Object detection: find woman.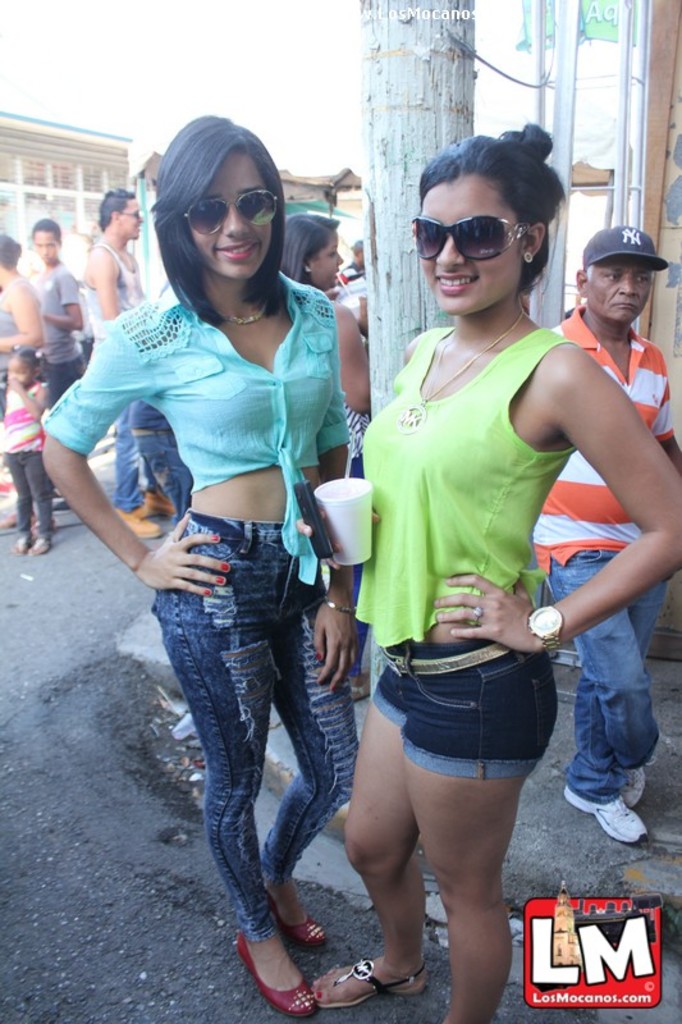
x1=320 y1=143 x2=633 y2=1015.
